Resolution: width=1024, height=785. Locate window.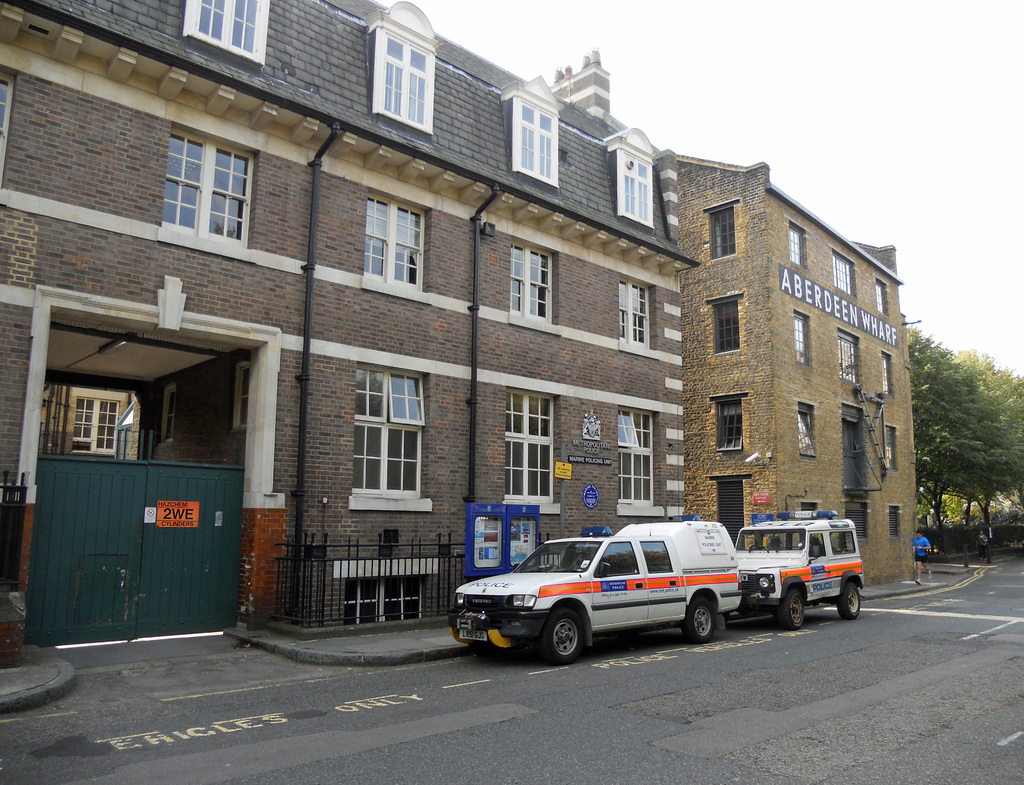
BBox(711, 393, 752, 451).
